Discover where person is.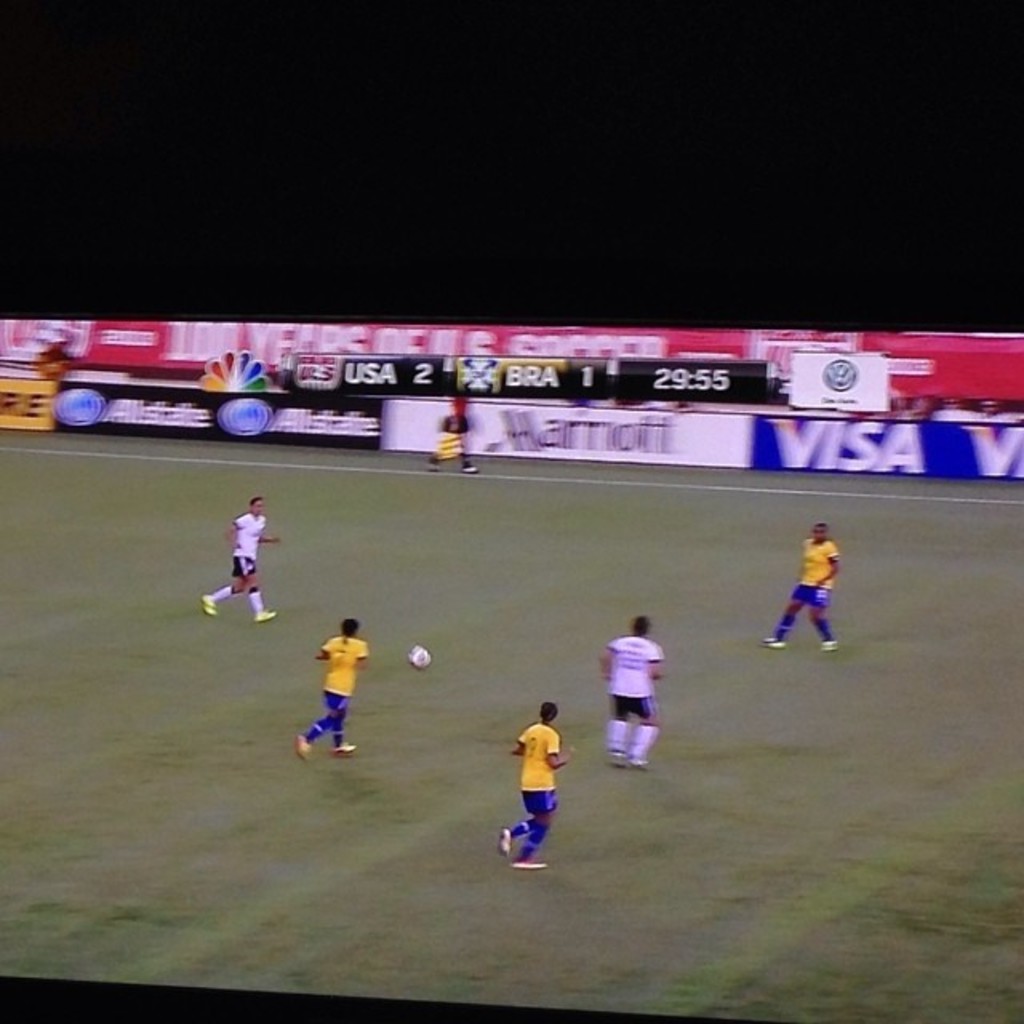
Discovered at (x1=202, y1=482, x2=275, y2=618).
